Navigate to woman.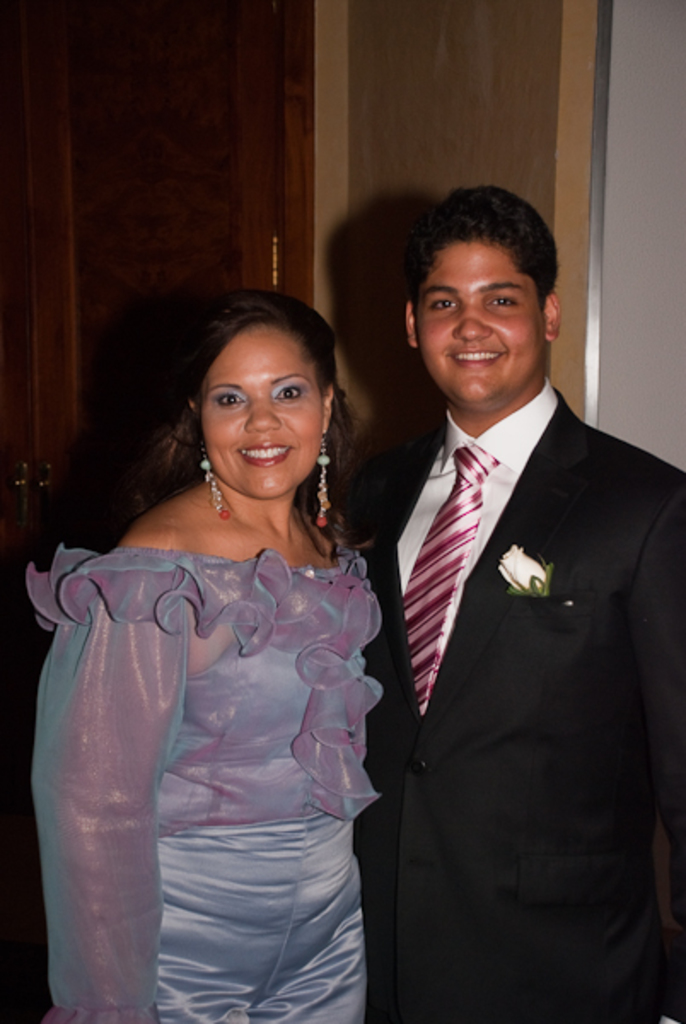
Navigation target: [left=36, top=288, right=408, bottom=1007].
